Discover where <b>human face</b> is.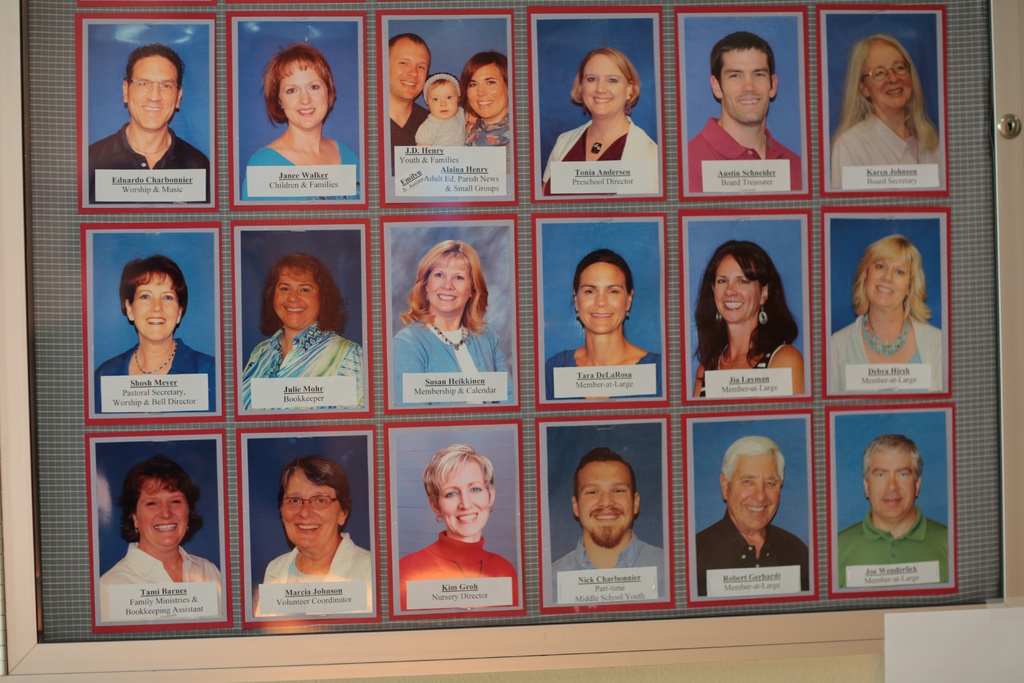
Discovered at select_region(130, 56, 181, 133).
